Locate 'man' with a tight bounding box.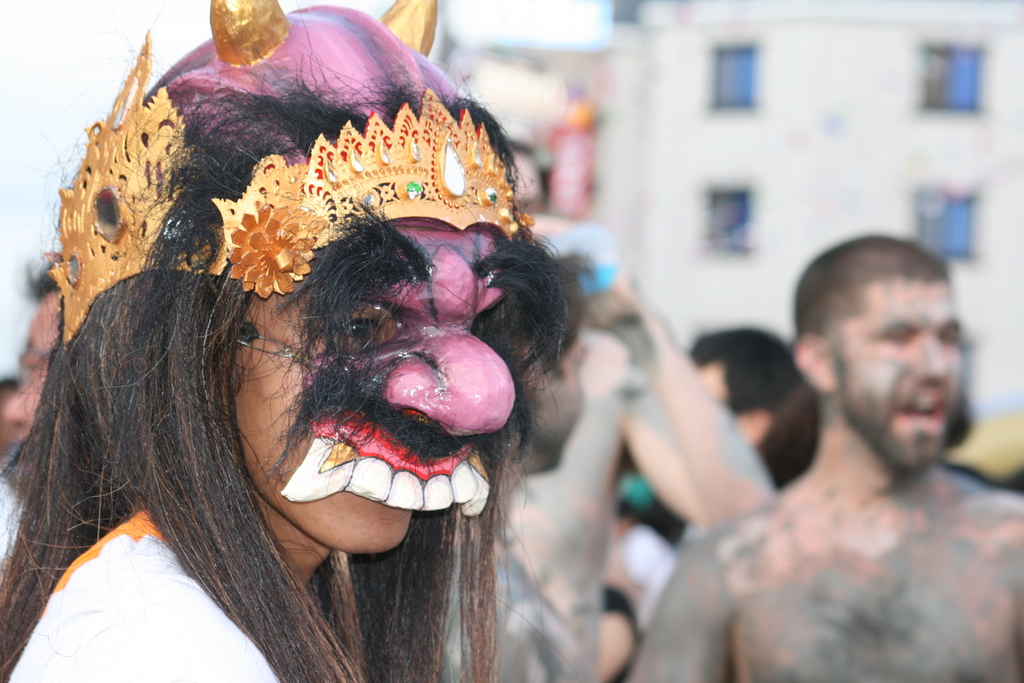
Rect(684, 331, 803, 448).
